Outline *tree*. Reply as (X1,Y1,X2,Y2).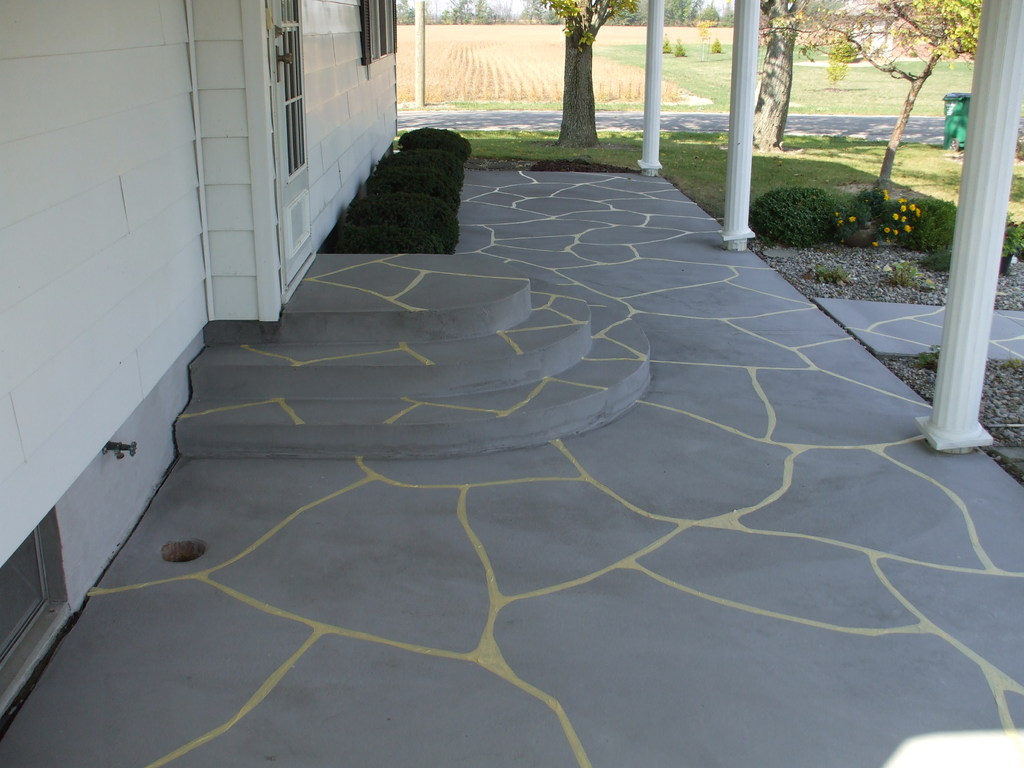
(748,0,809,152).
